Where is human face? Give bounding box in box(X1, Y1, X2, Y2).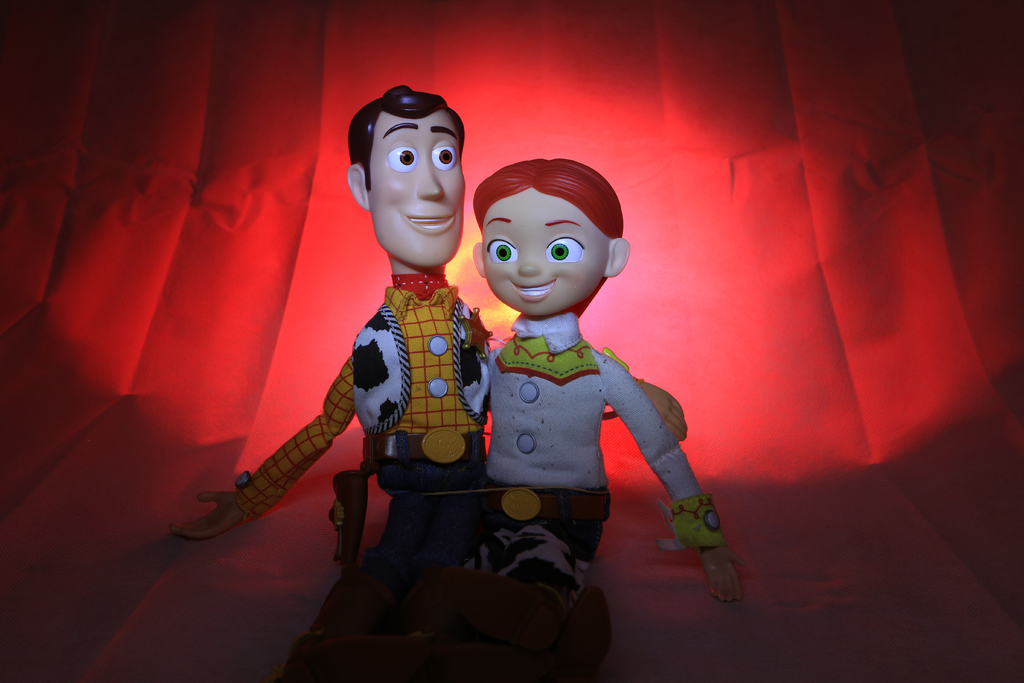
box(371, 115, 465, 270).
